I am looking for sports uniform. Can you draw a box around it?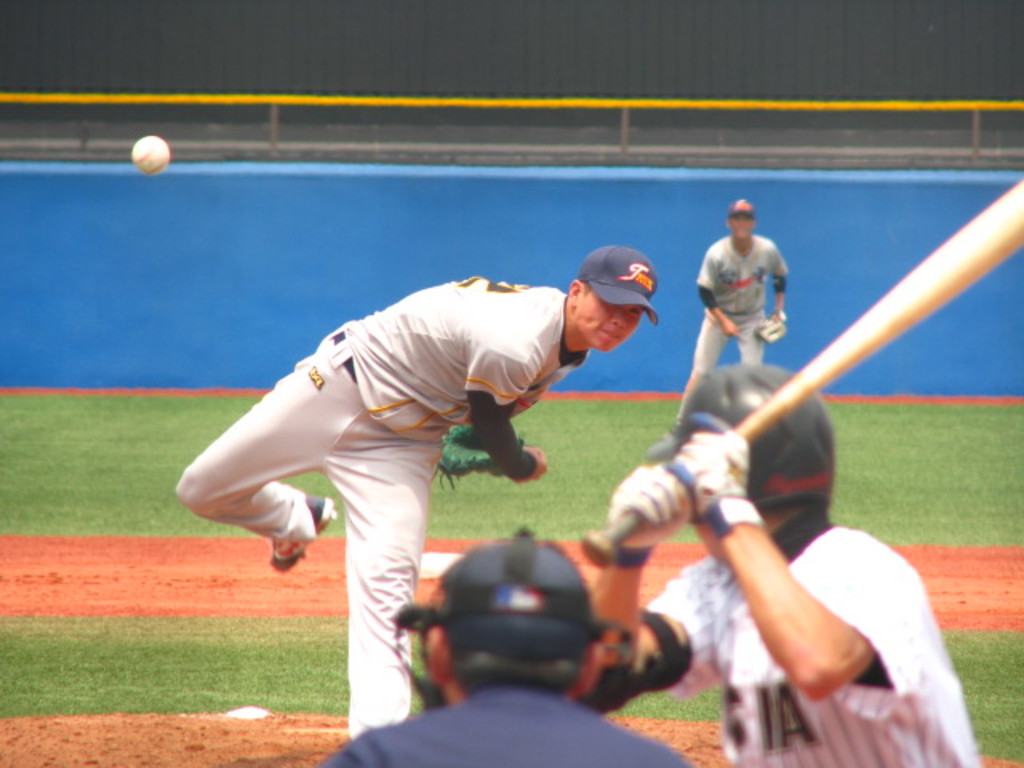
Sure, the bounding box is [x1=318, y1=691, x2=688, y2=766].
